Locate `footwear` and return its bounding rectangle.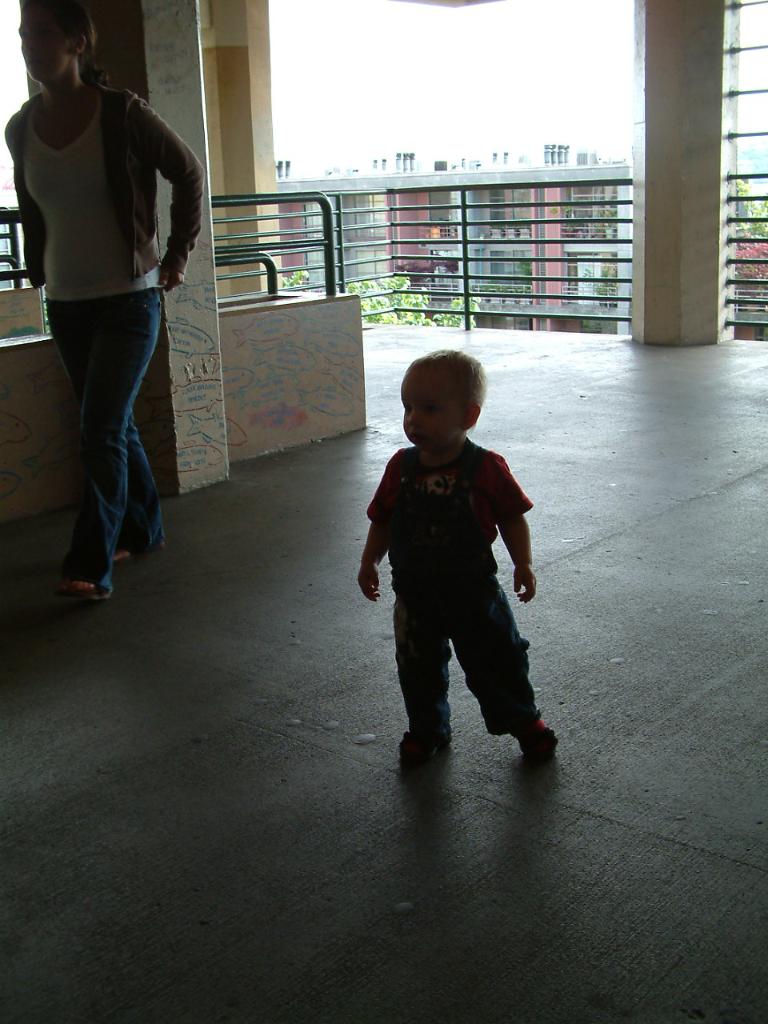
(396, 713, 452, 769).
